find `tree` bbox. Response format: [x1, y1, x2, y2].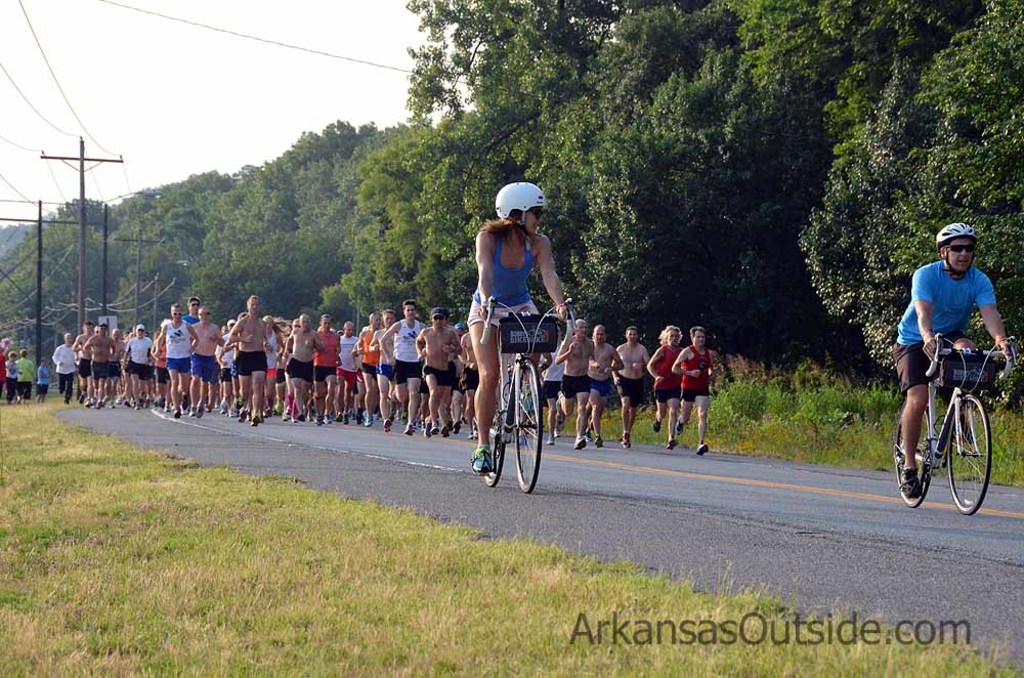
[310, 125, 399, 325].
